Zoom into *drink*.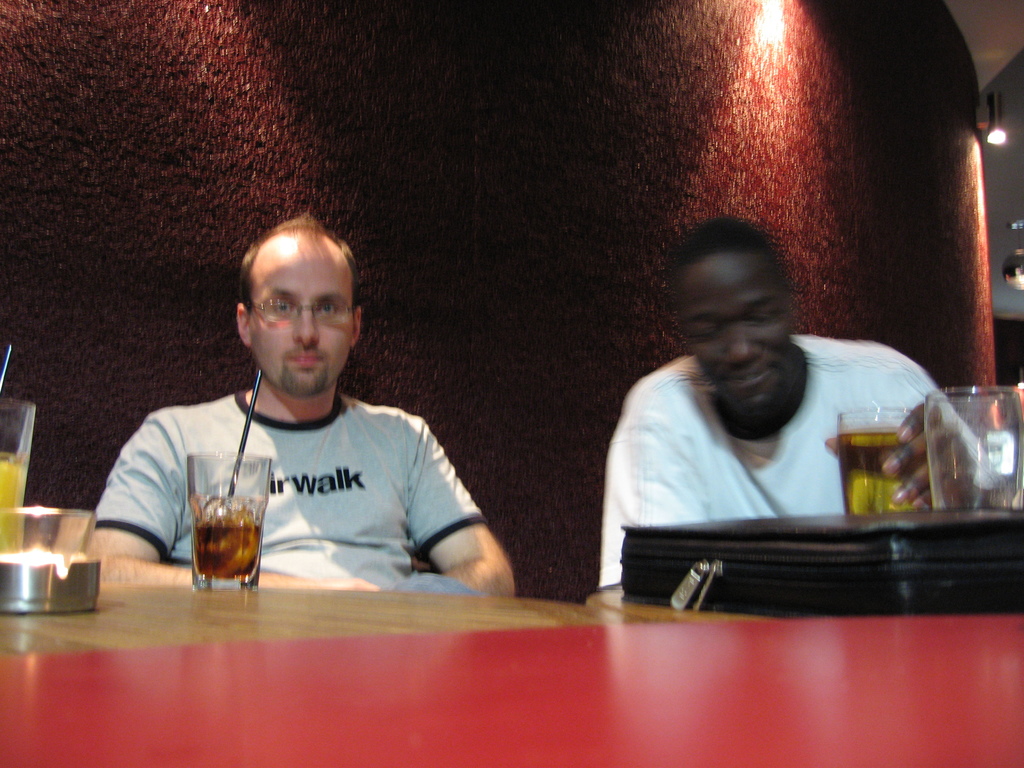
Zoom target: pyautogui.locateOnScreen(839, 432, 915, 513).
